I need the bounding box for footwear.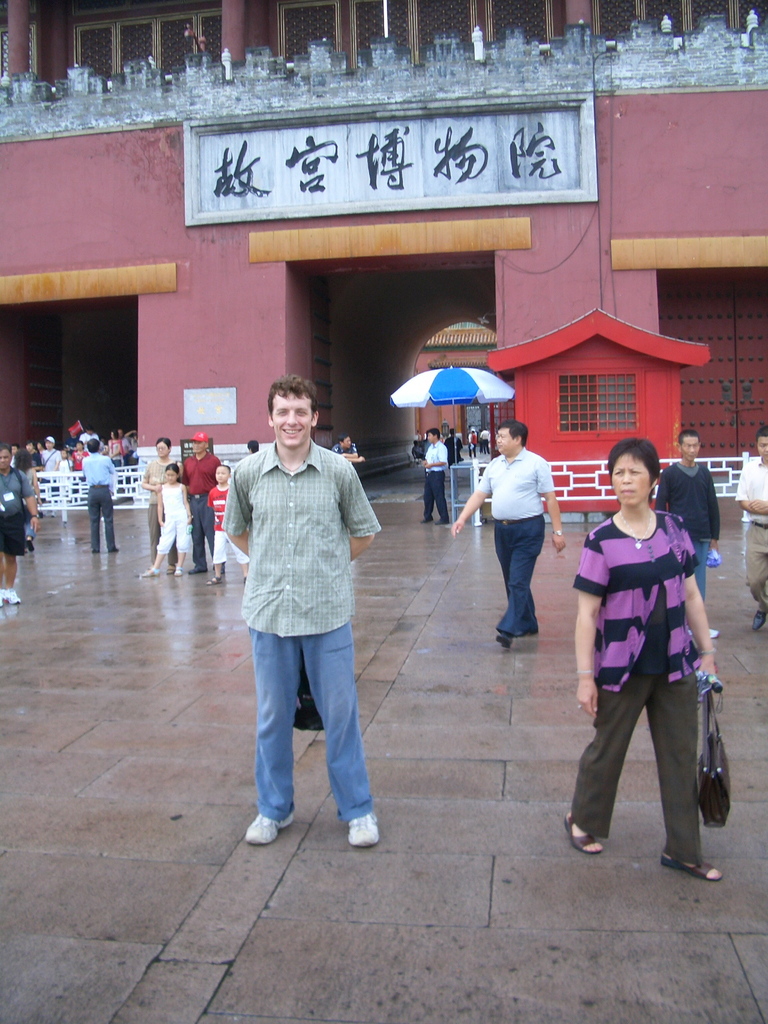
Here it is: (x1=206, y1=577, x2=220, y2=586).
